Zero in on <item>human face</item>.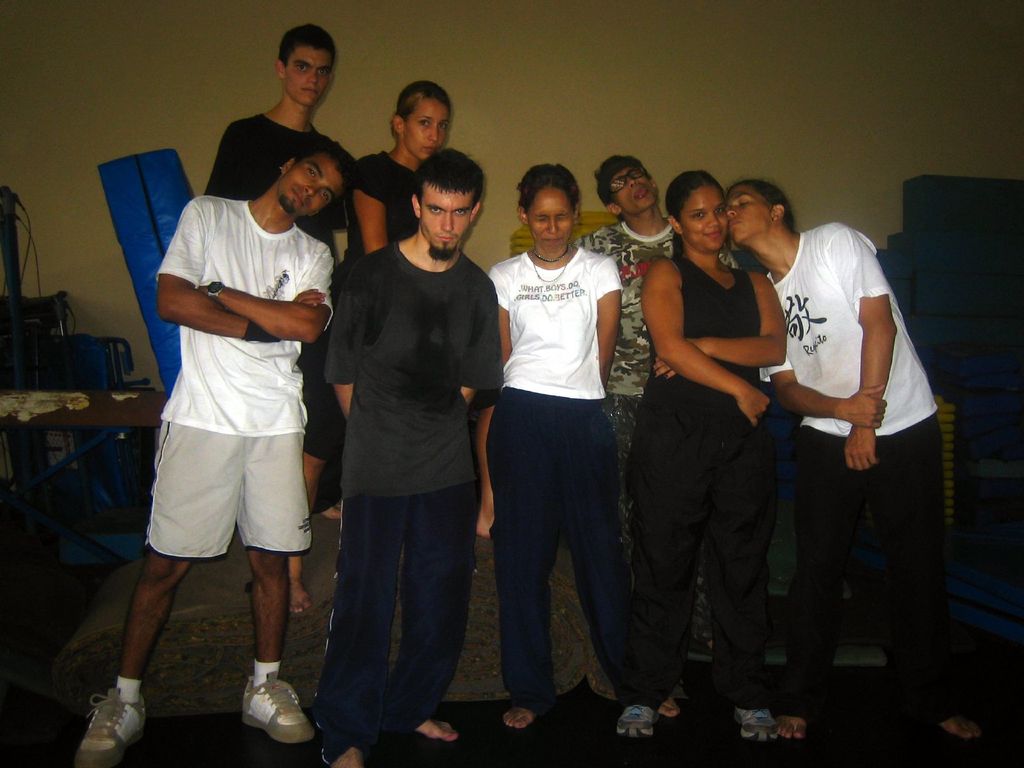
Zeroed in: (280,154,344,218).
